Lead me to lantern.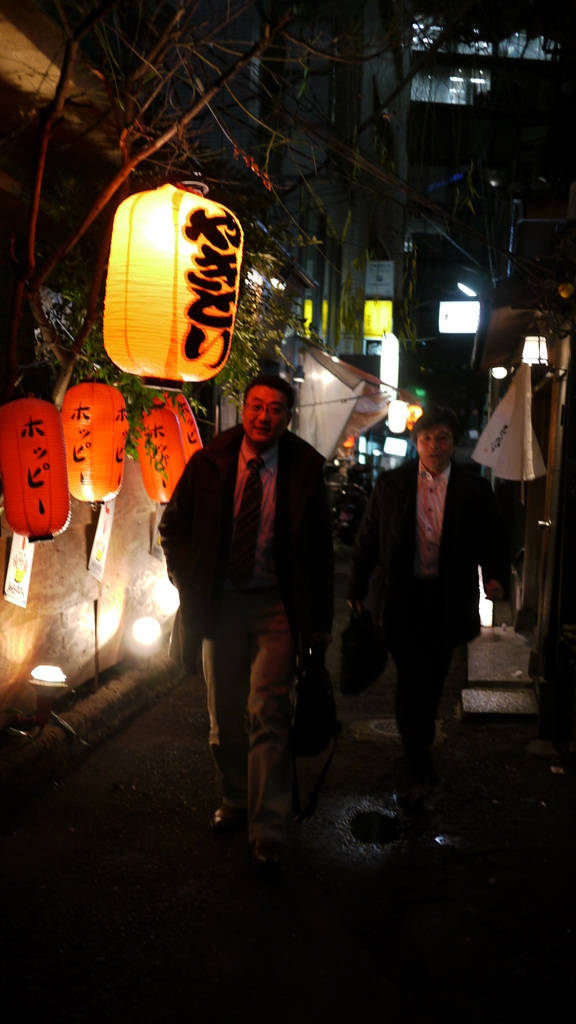
Lead to bbox(104, 168, 244, 374).
